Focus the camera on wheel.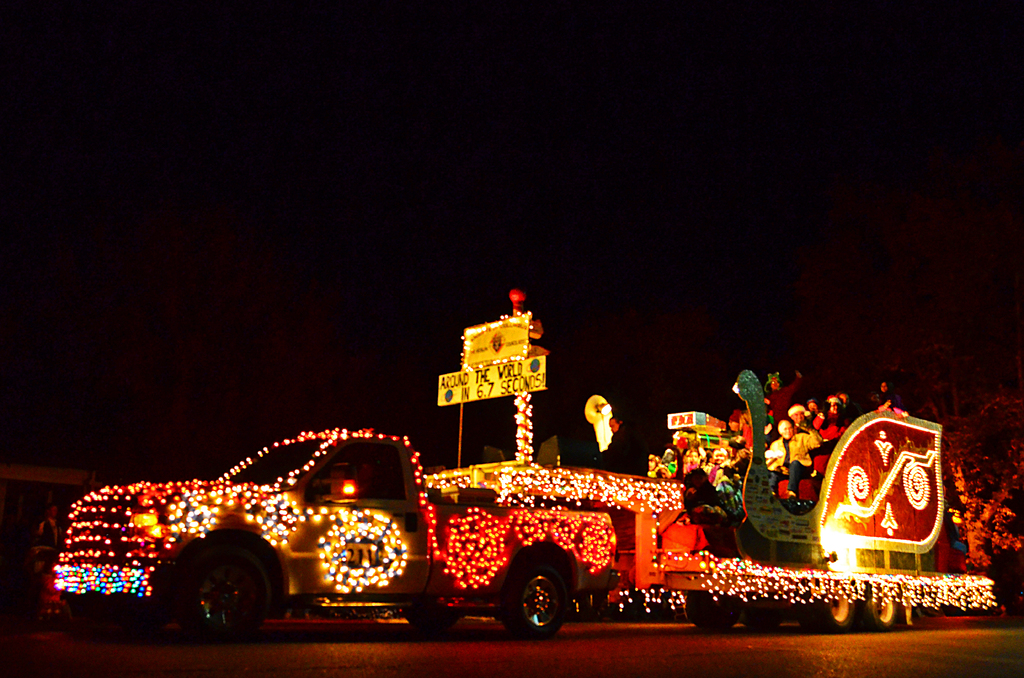
Focus region: box(814, 585, 852, 631).
